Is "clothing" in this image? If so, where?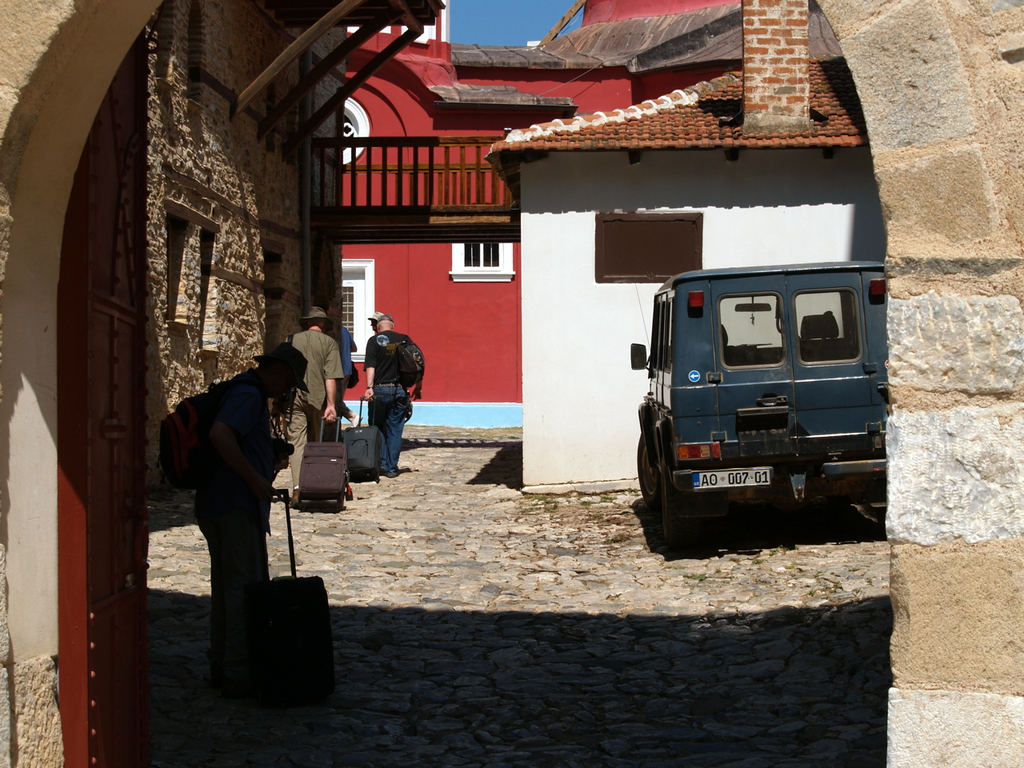
Yes, at 162/324/302/646.
